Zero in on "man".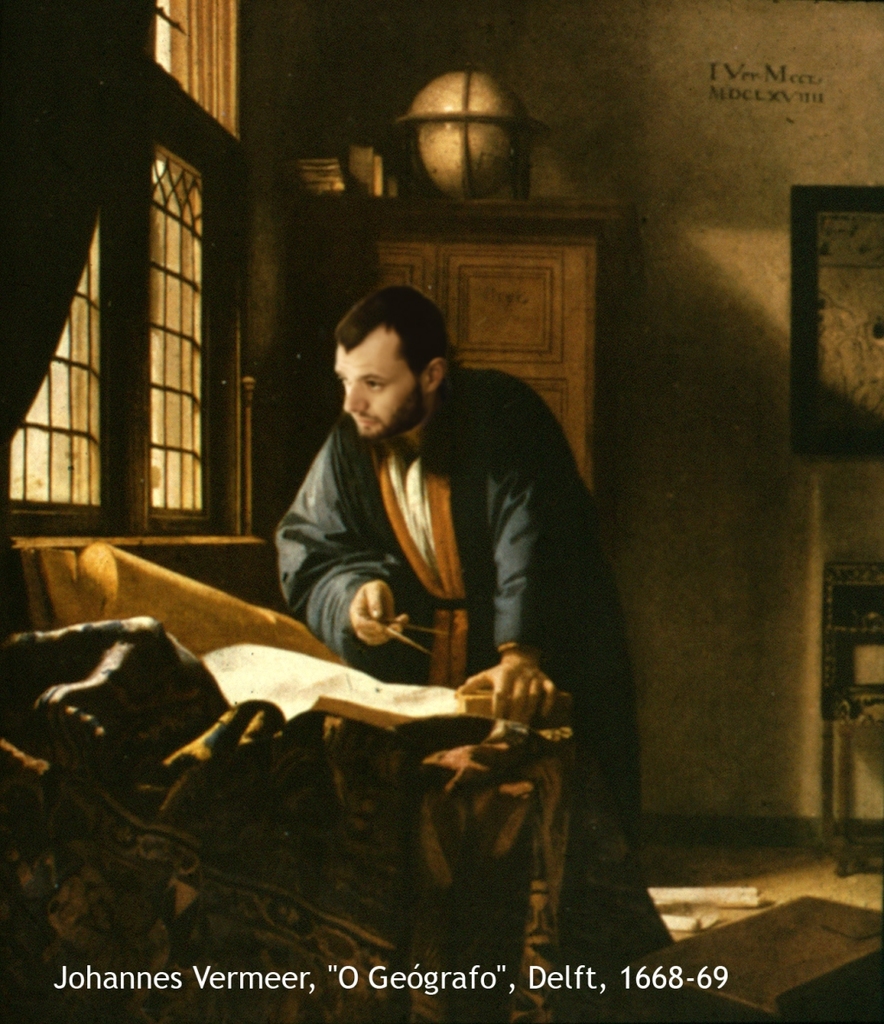
Zeroed in: <region>262, 278, 682, 984</region>.
